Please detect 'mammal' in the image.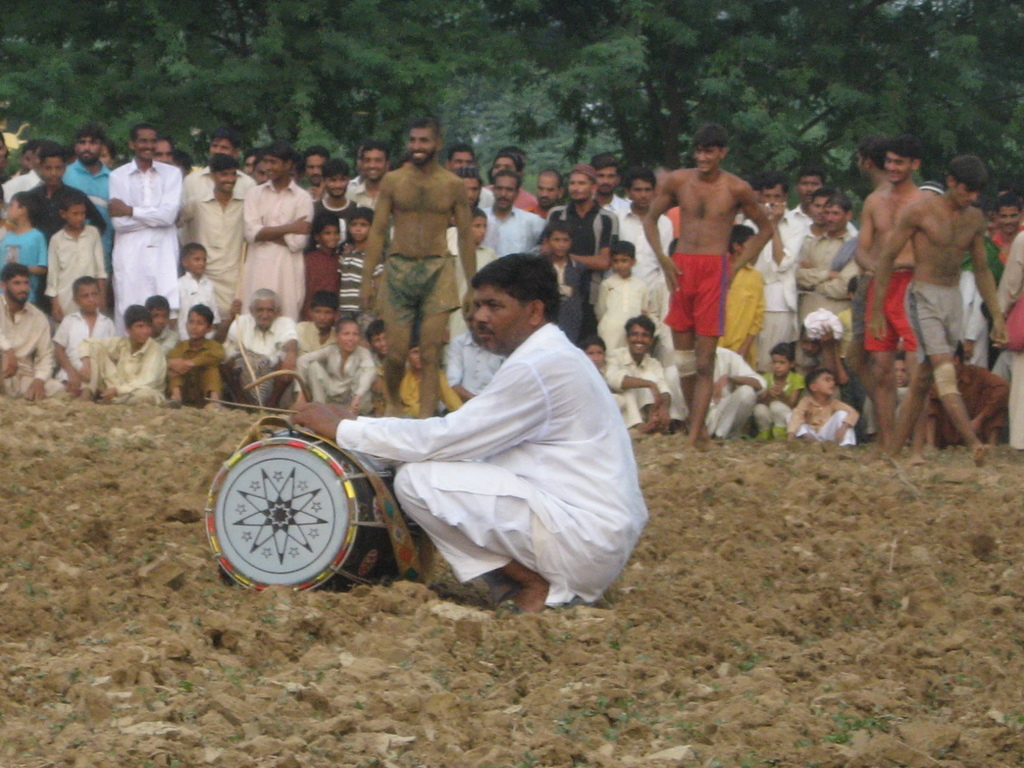
[x1=303, y1=222, x2=346, y2=298].
